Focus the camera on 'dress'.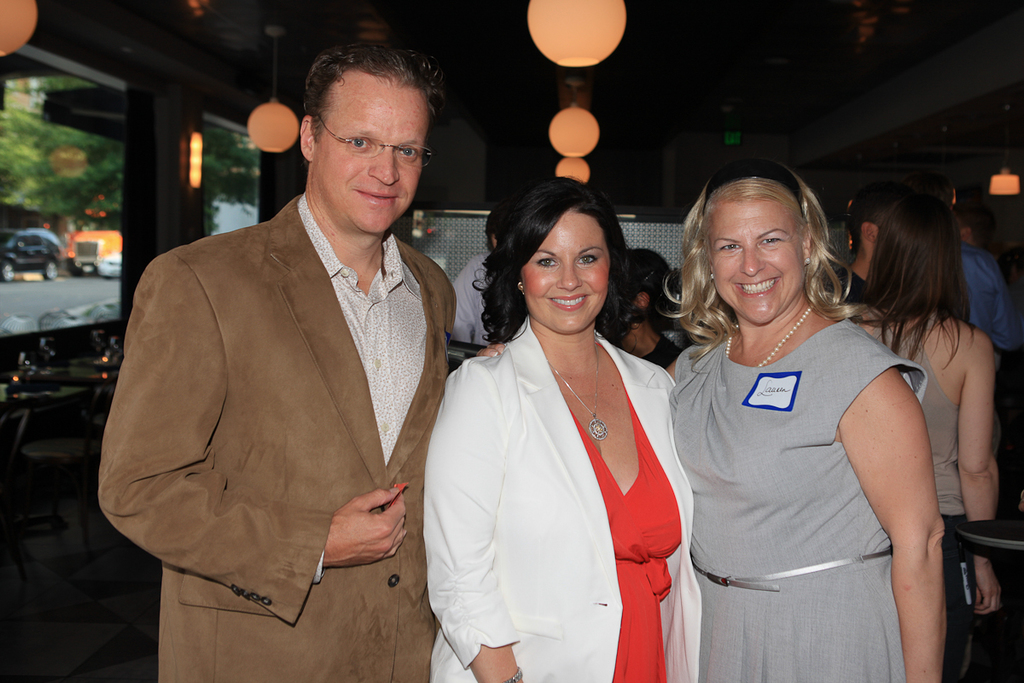
Focus region: l=668, t=313, r=926, b=682.
